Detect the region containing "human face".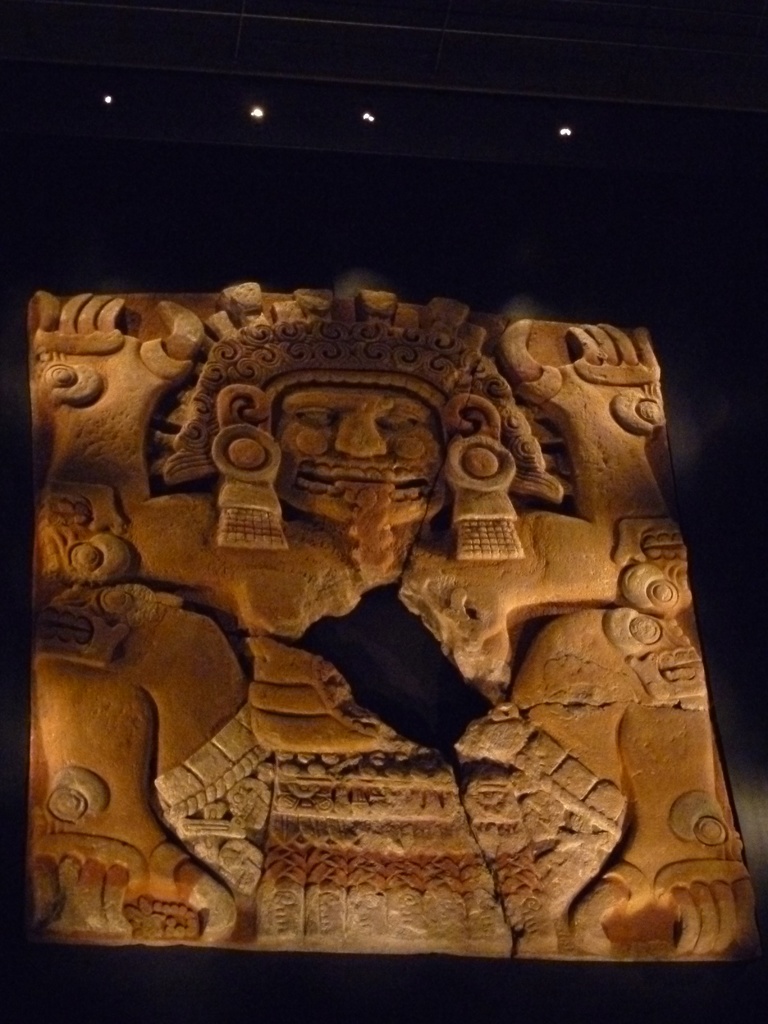
<region>268, 383, 445, 525</region>.
